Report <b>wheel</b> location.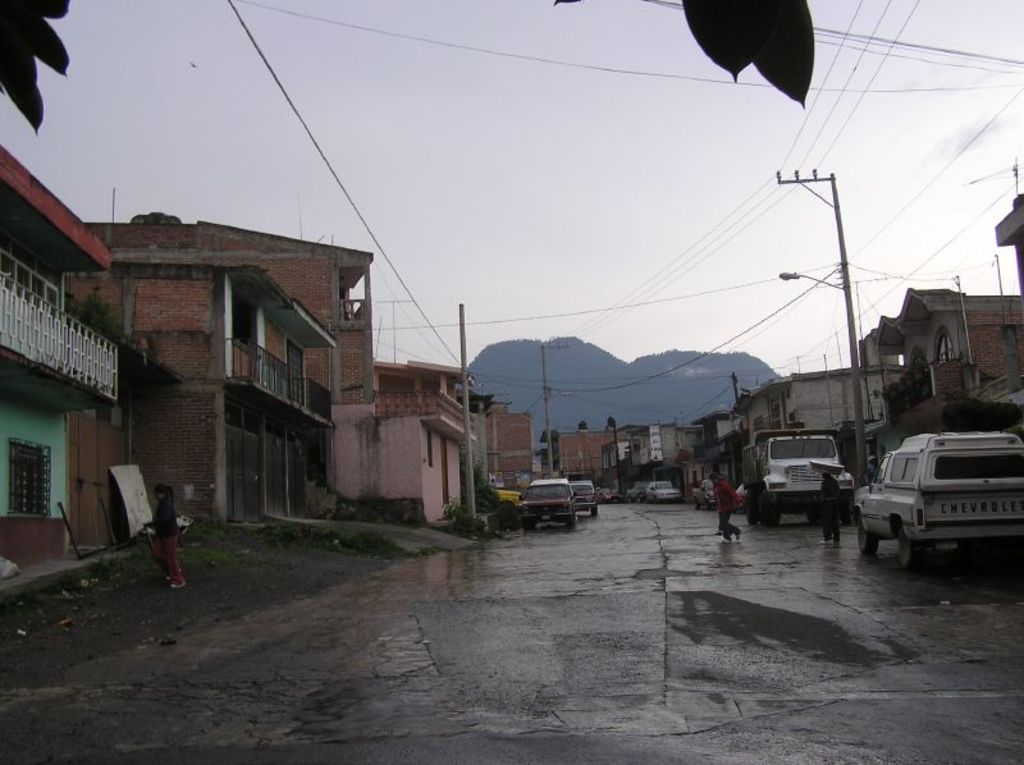
Report: pyautogui.locateOnScreen(590, 507, 598, 521).
